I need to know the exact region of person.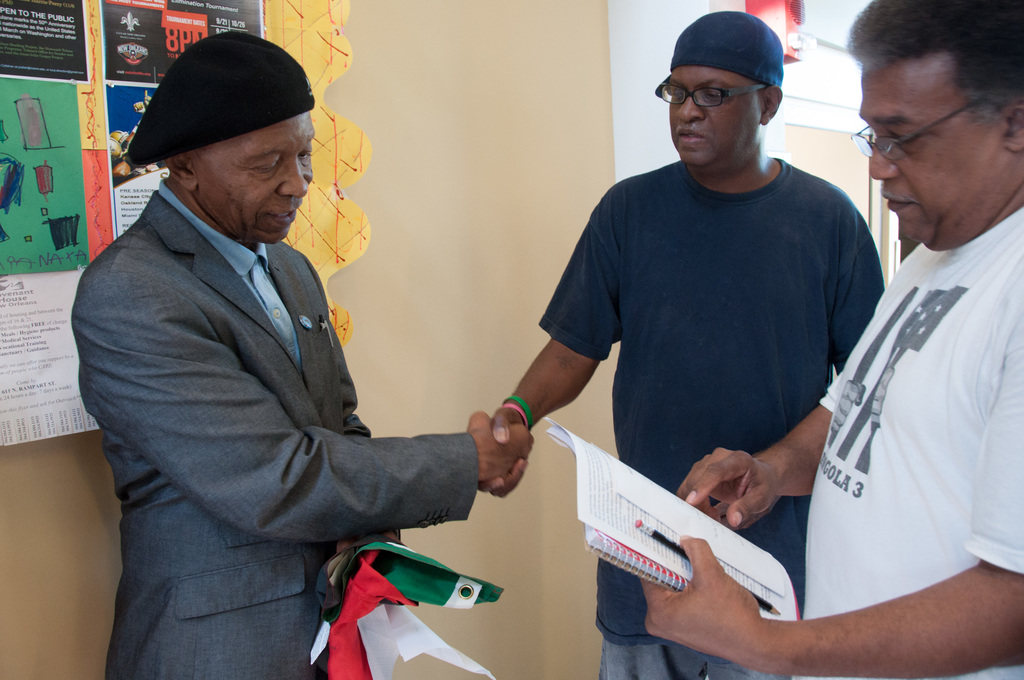
Region: <region>61, 19, 535, 674</region>.
